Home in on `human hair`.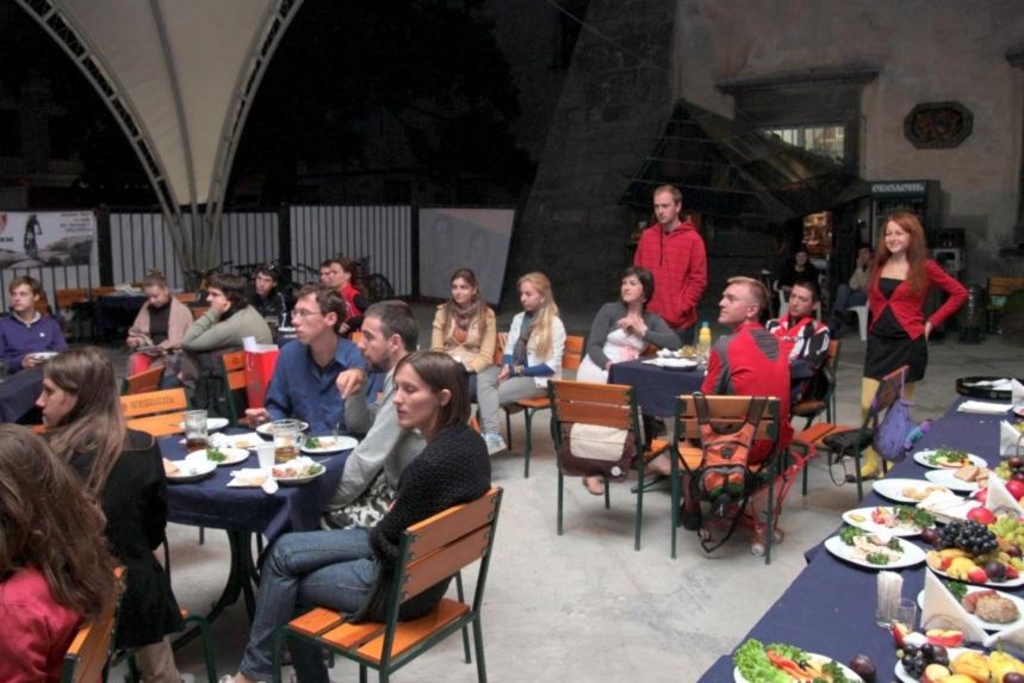
Homed in at bbox=[329, 254, 358, 274].
